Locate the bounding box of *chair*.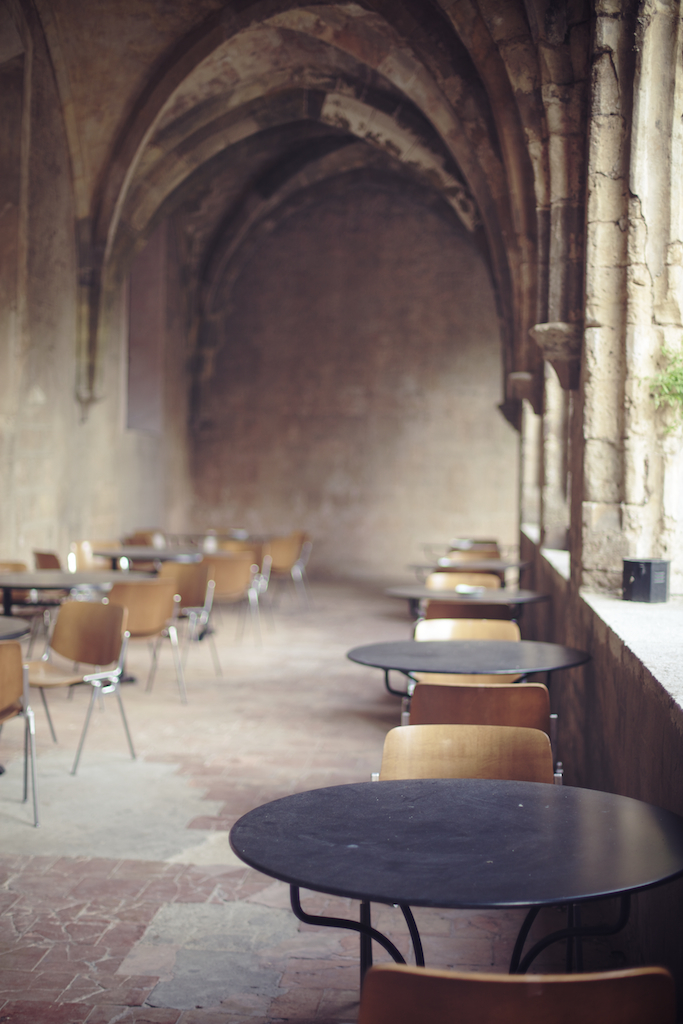
Bounding box: bbox=[423, 572, 501, 588].
